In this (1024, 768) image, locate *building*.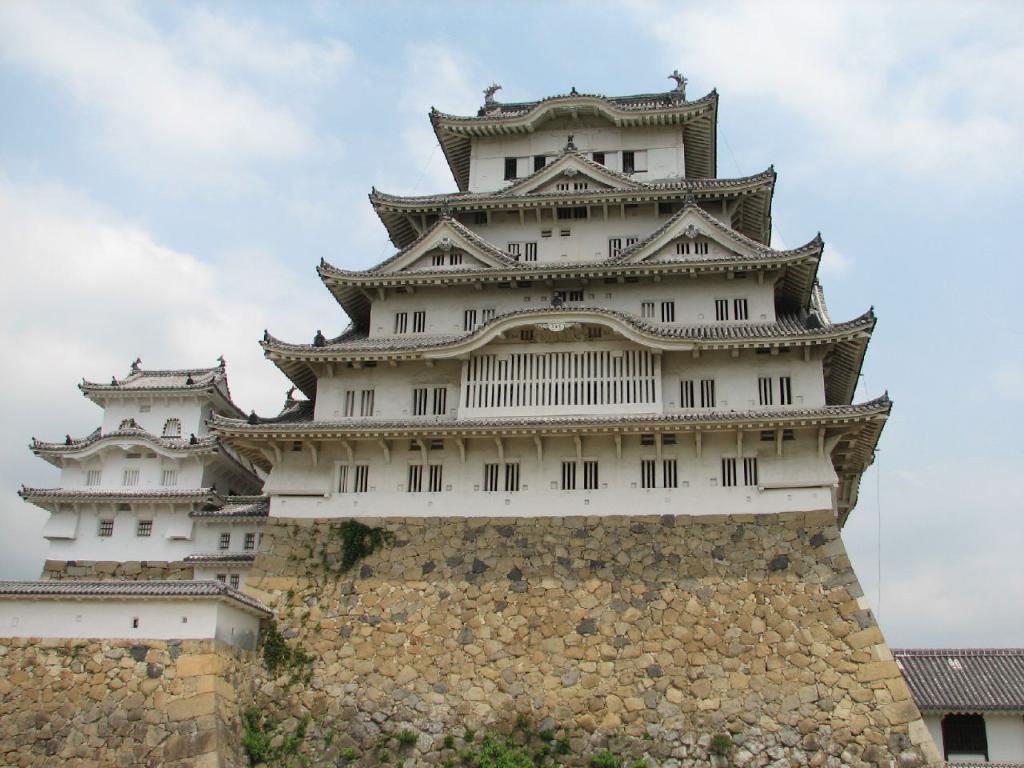
Bounding box: [x1=13, y1=351, x2=269, y2=561].
